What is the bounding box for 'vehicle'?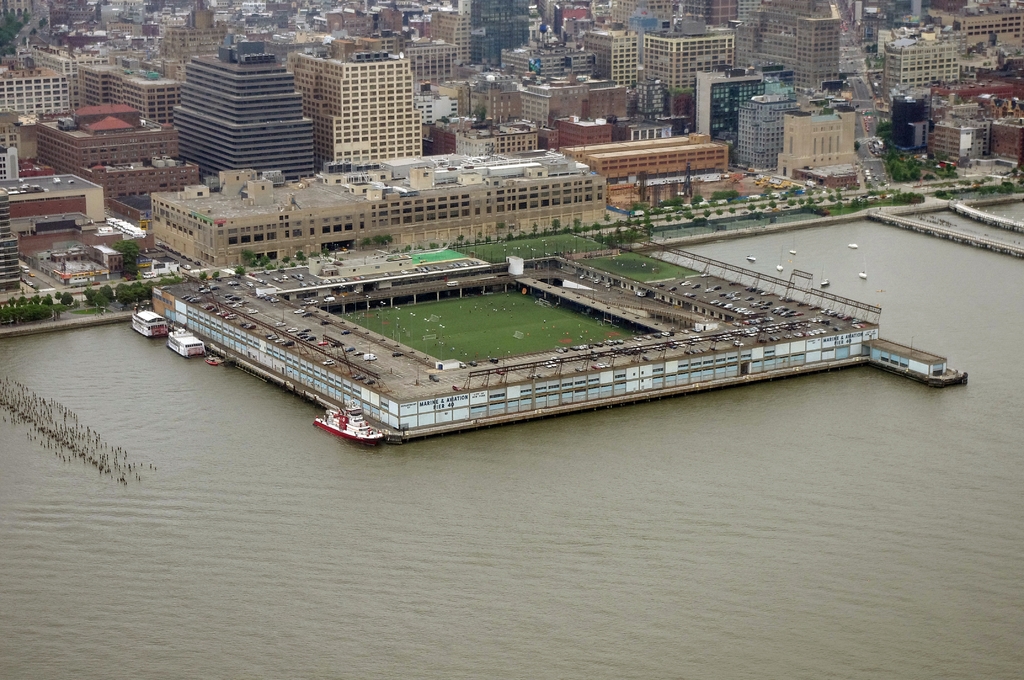
<box>363,350,376,362</box>.
